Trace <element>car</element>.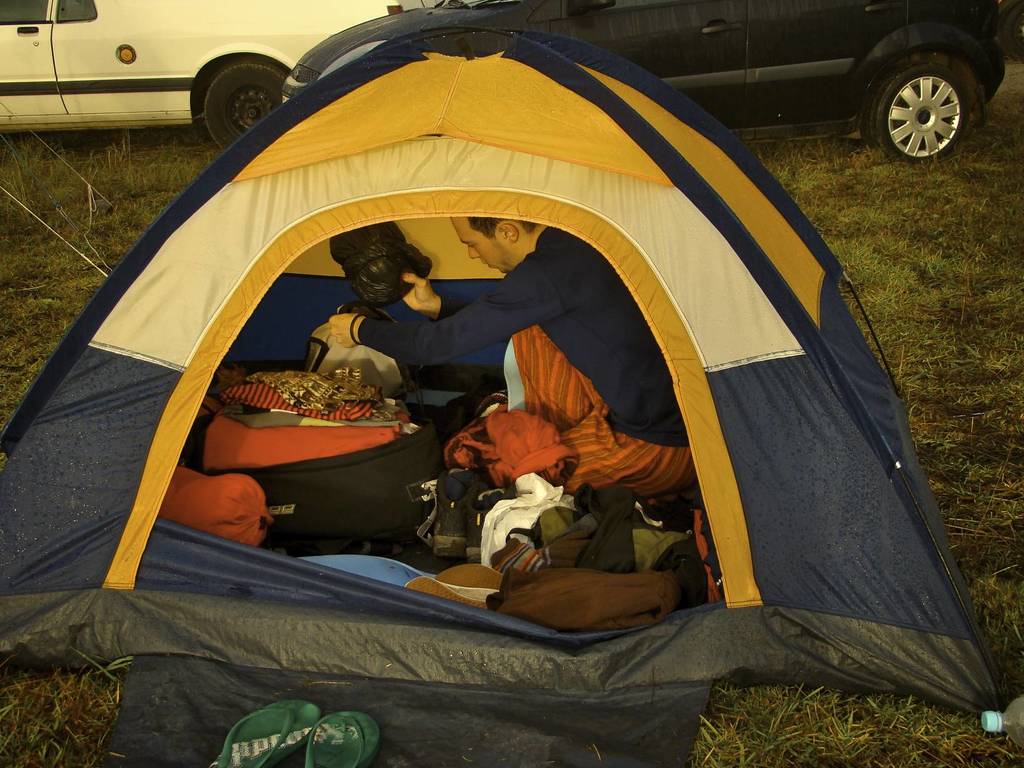
Traced to <region>0, 0, 392, 151</region>.
